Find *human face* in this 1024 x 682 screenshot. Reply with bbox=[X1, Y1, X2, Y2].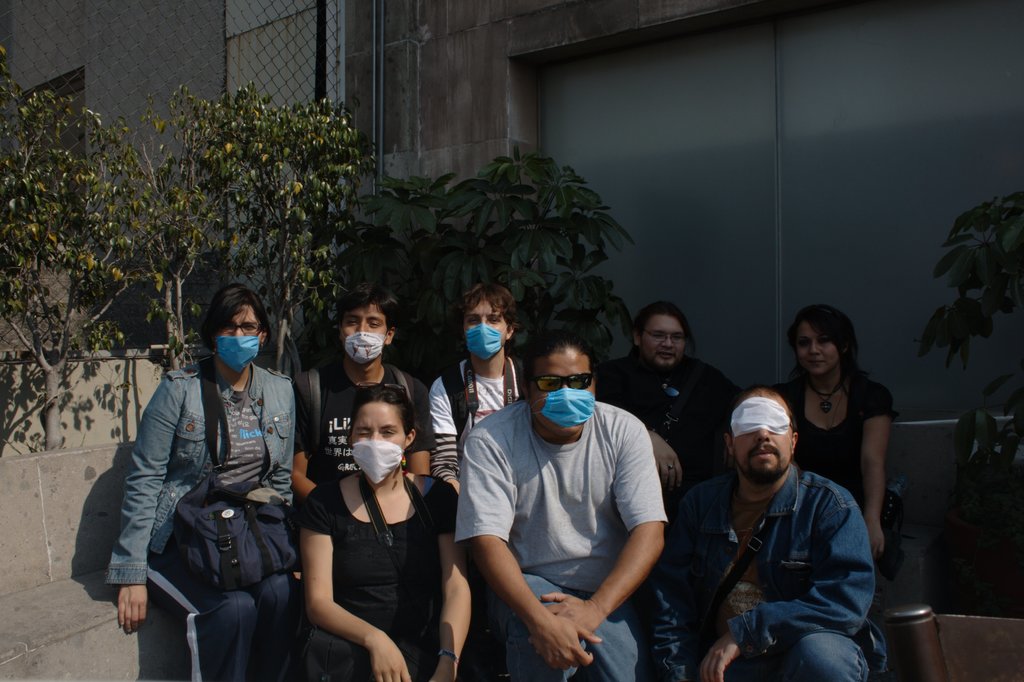
bbox=[737, 393, 798, 483].
